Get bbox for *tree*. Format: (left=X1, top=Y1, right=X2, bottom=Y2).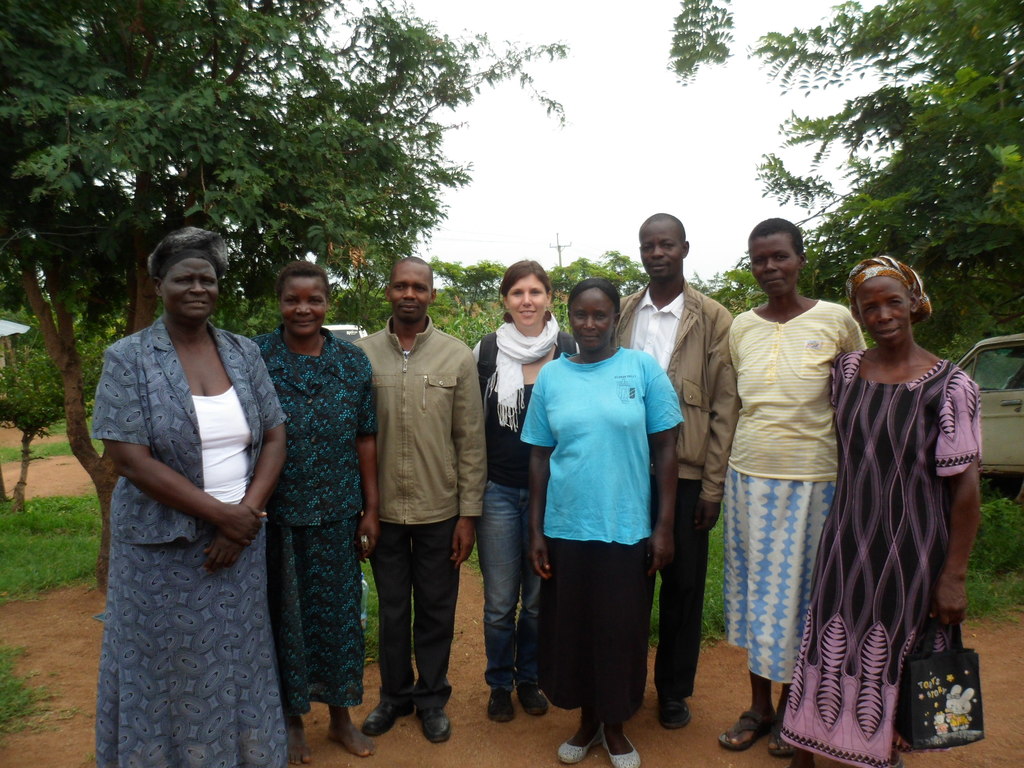
(left=0, top=338, right=81, bottom=513).
